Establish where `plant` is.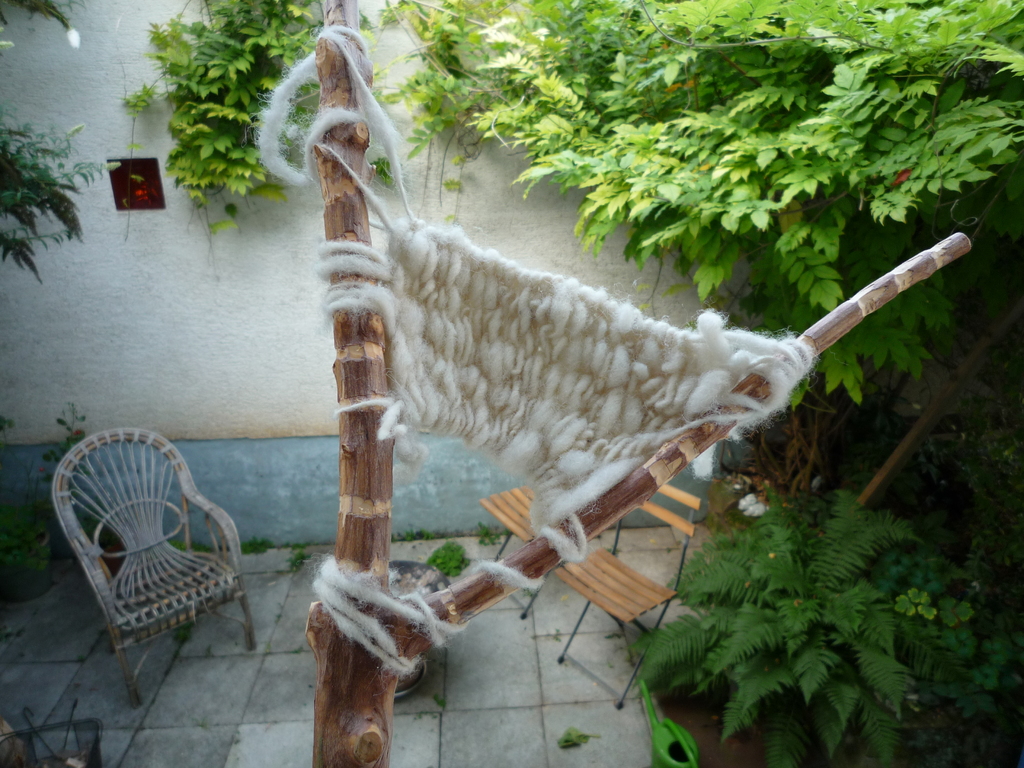
Established at [286,540,301,576].
